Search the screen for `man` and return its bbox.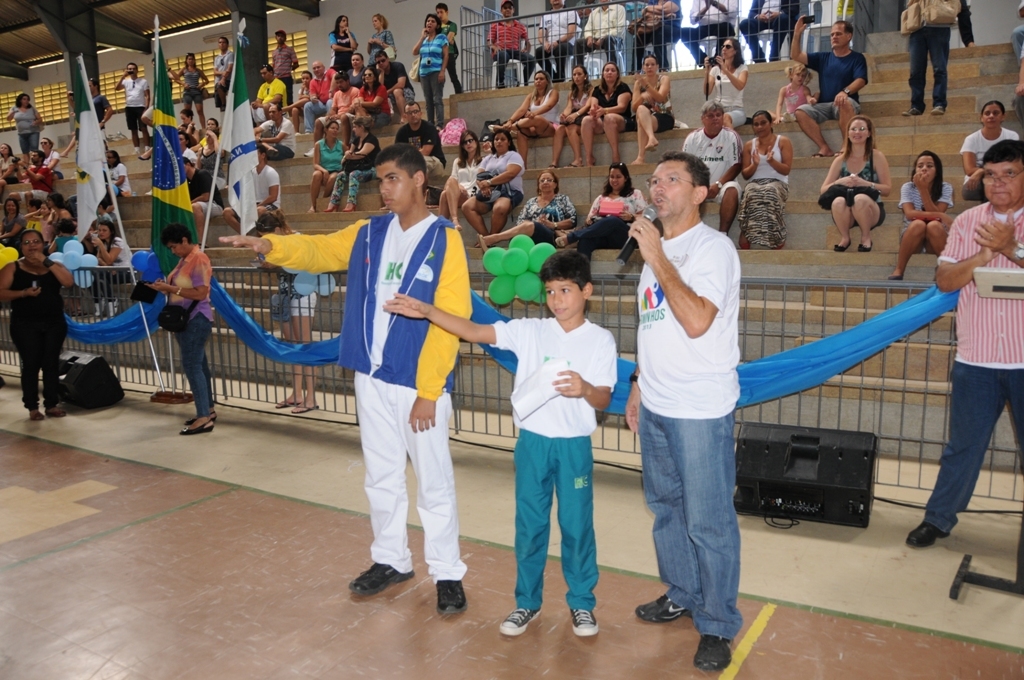
Found: [x1=184, y1=157, x2=222, y2=245].
